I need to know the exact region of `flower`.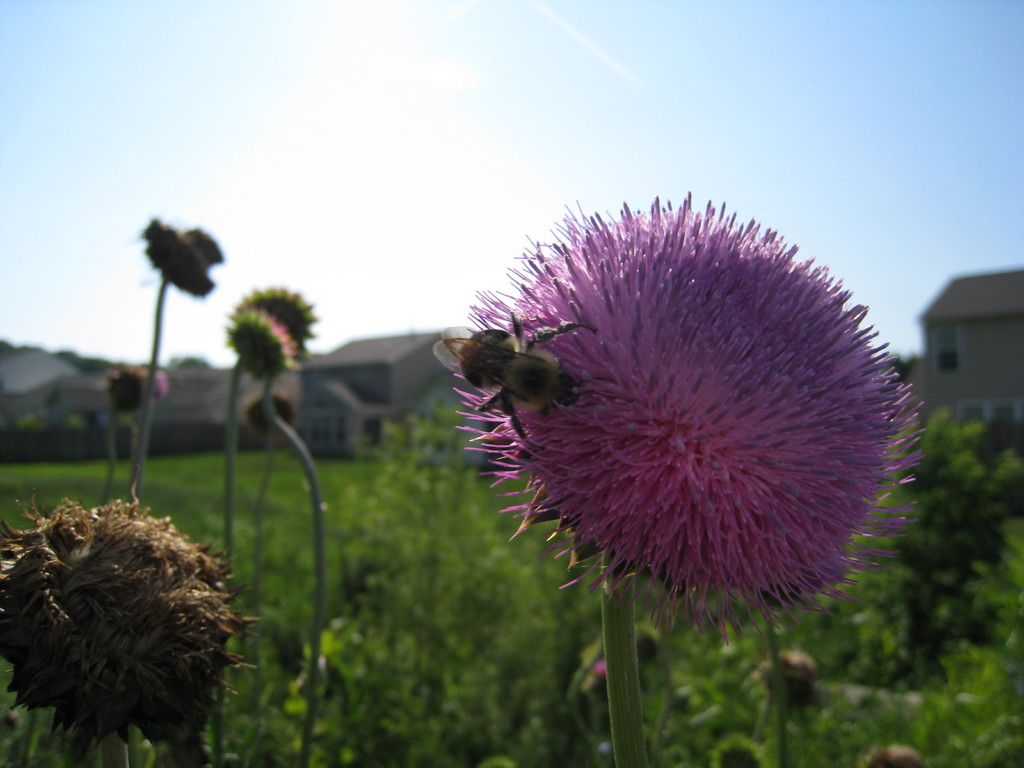
Region: detection(633, 627, 660, 665).
